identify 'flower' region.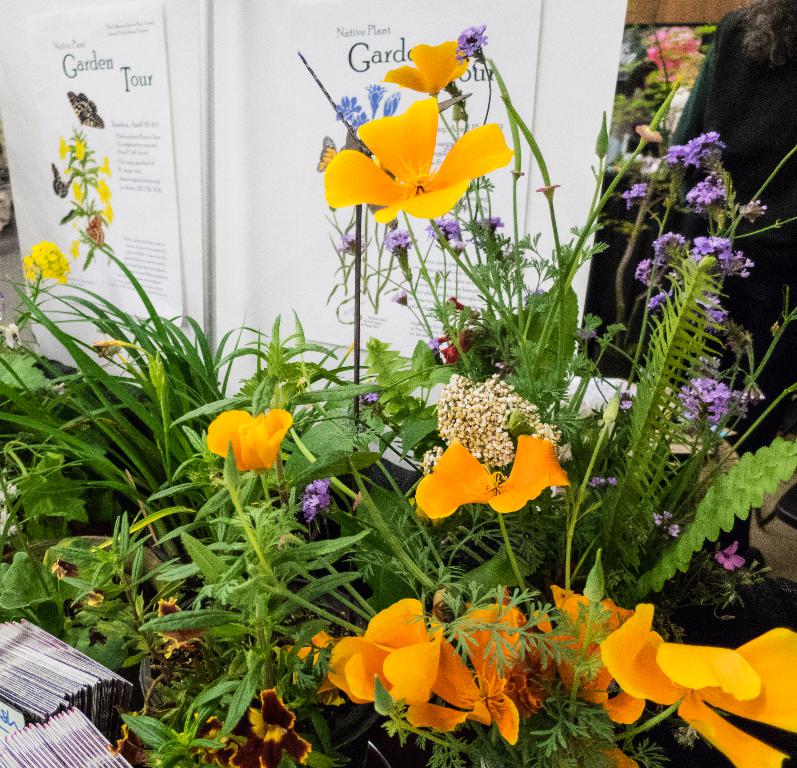
Region: <bbox>203, 392, 311, 487</bbox>.
